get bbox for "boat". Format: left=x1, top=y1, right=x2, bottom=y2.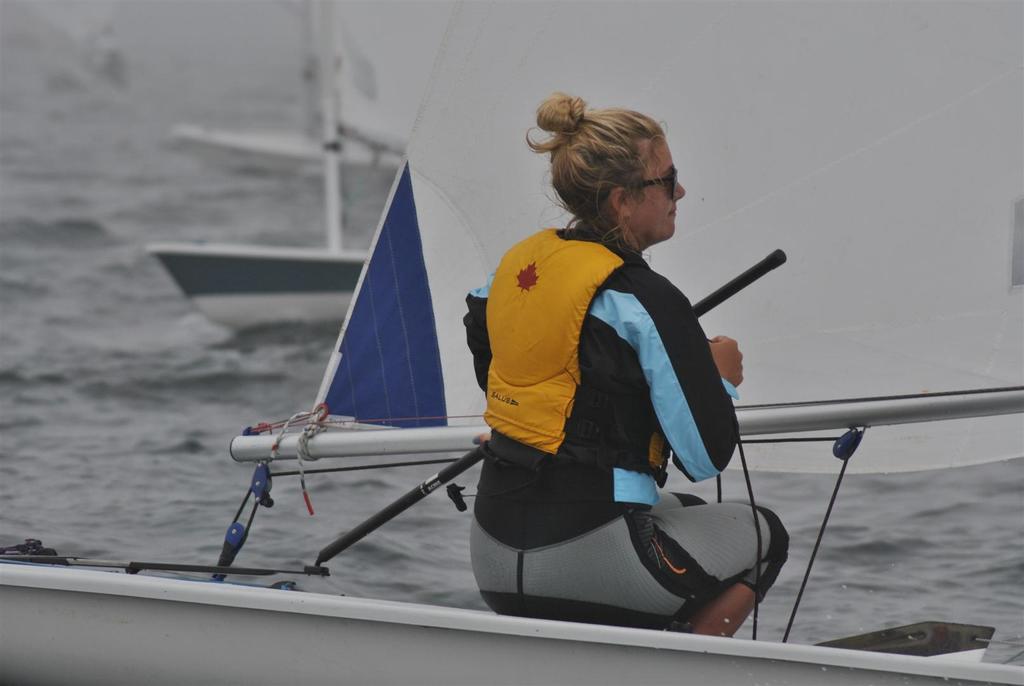
left=61, top=102, right=902, bottom=652.
